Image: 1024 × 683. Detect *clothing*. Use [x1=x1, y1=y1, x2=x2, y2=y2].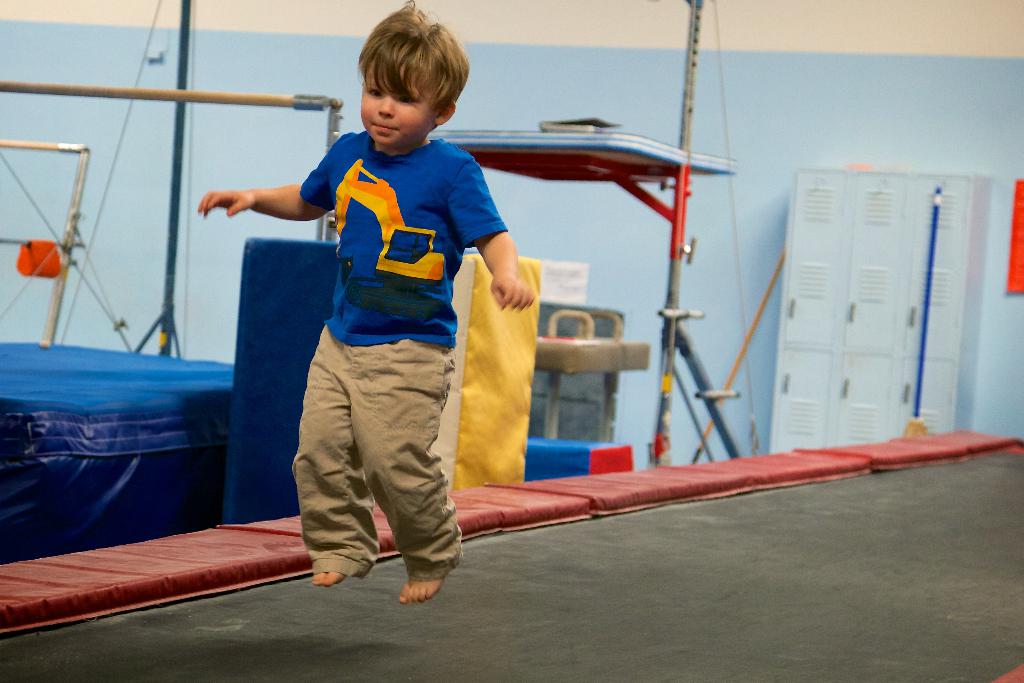
[x1=270, y1=97, x2=531, y2=570].
